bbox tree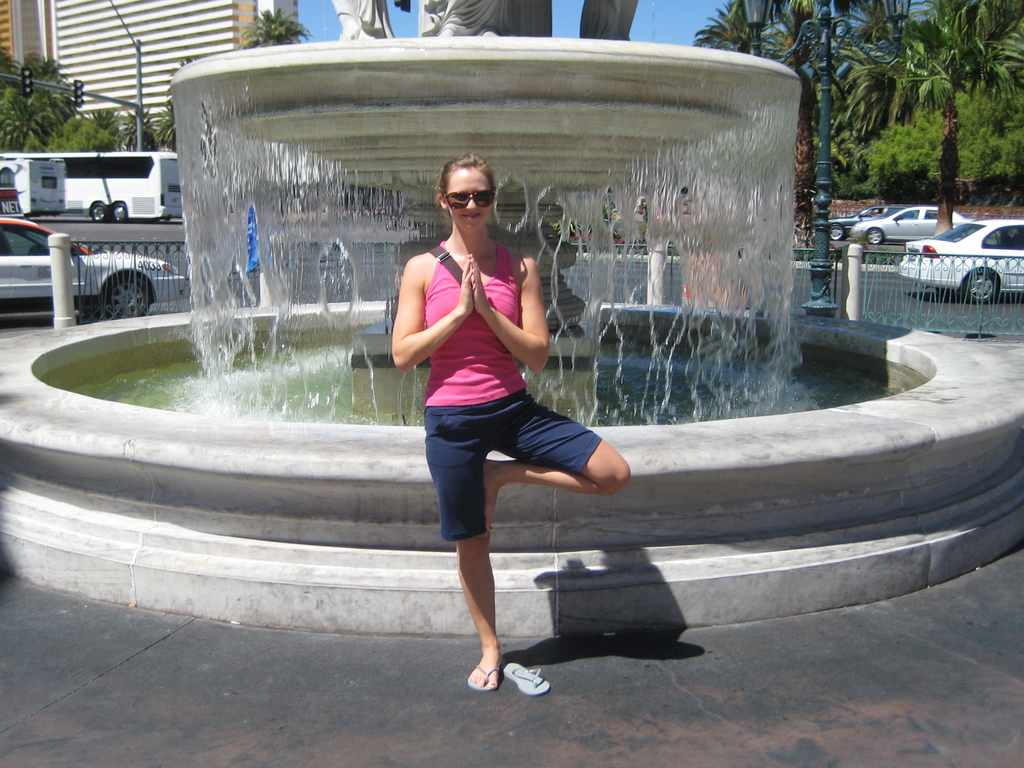
bbox=[170, 56, 204, 90]
